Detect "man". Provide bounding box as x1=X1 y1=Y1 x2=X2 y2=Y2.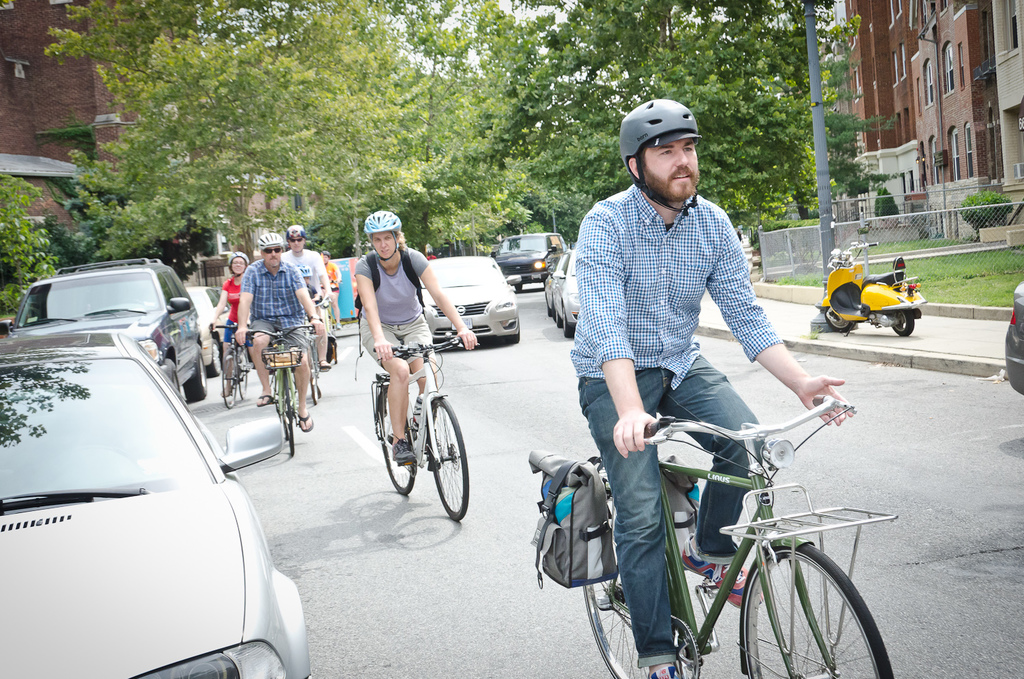
x1=564 y1=190 x2=878 y2=649.
